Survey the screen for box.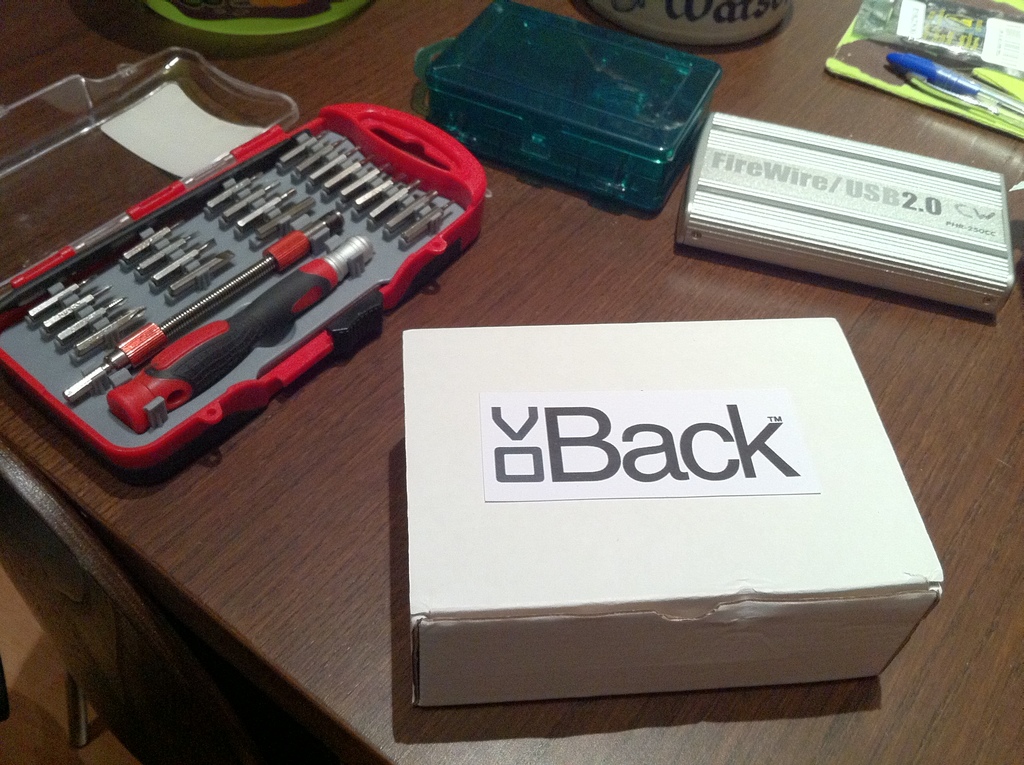
Survey found: Rect(415, 0, 723, 214).
